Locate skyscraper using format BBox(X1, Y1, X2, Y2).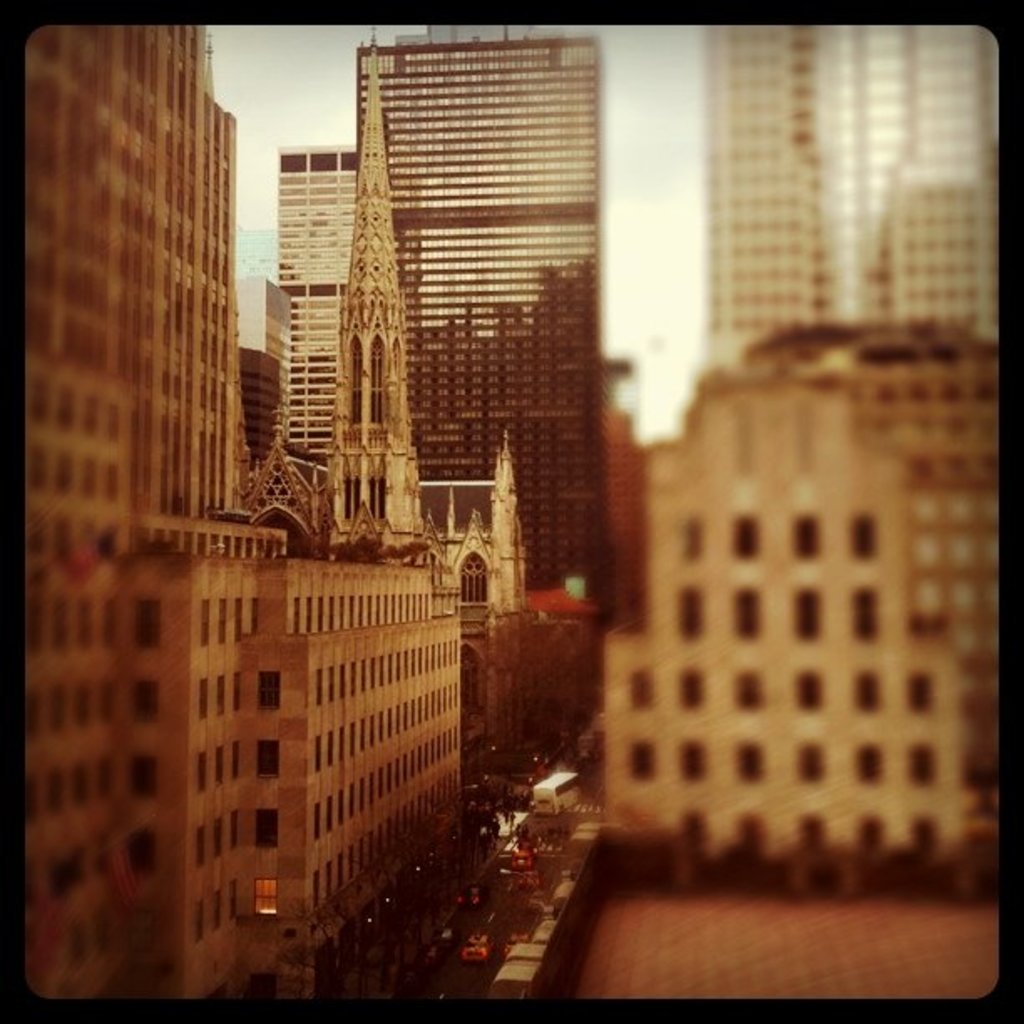
BBox(350, 8, 616, 619).
